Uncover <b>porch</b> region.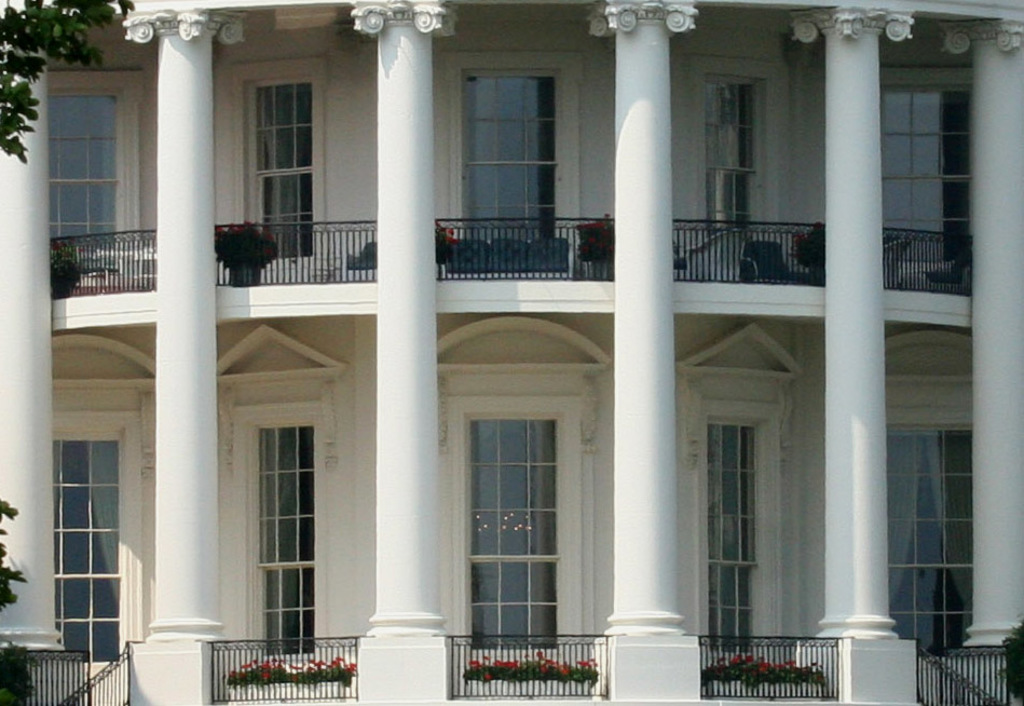
Uncovered: bbox=(26, 633, 1007, 705).
